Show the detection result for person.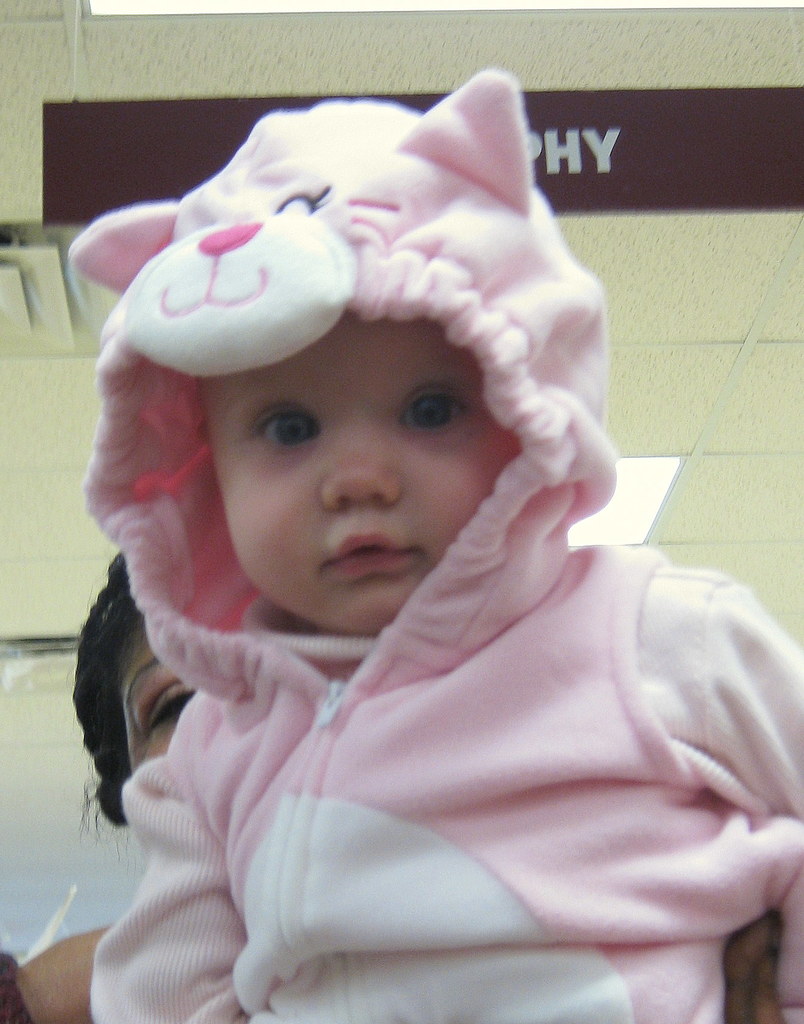
pyautogui.locateOnScreen(70, 68, 803, 1020).
